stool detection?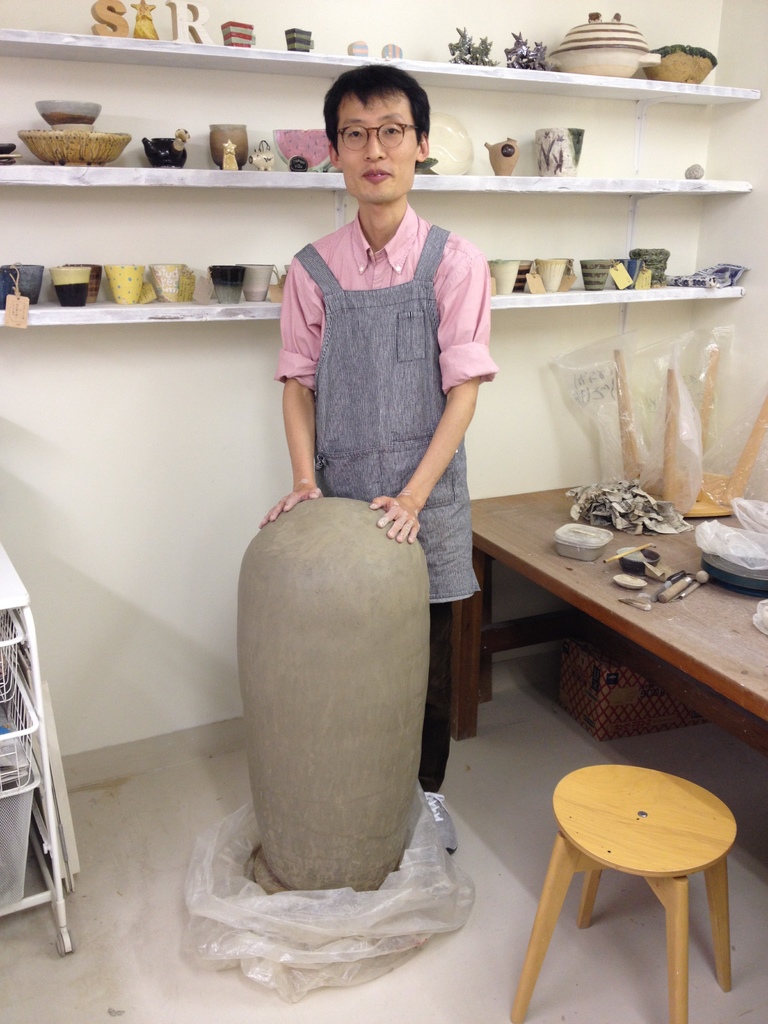
(509,762,735,1023)
